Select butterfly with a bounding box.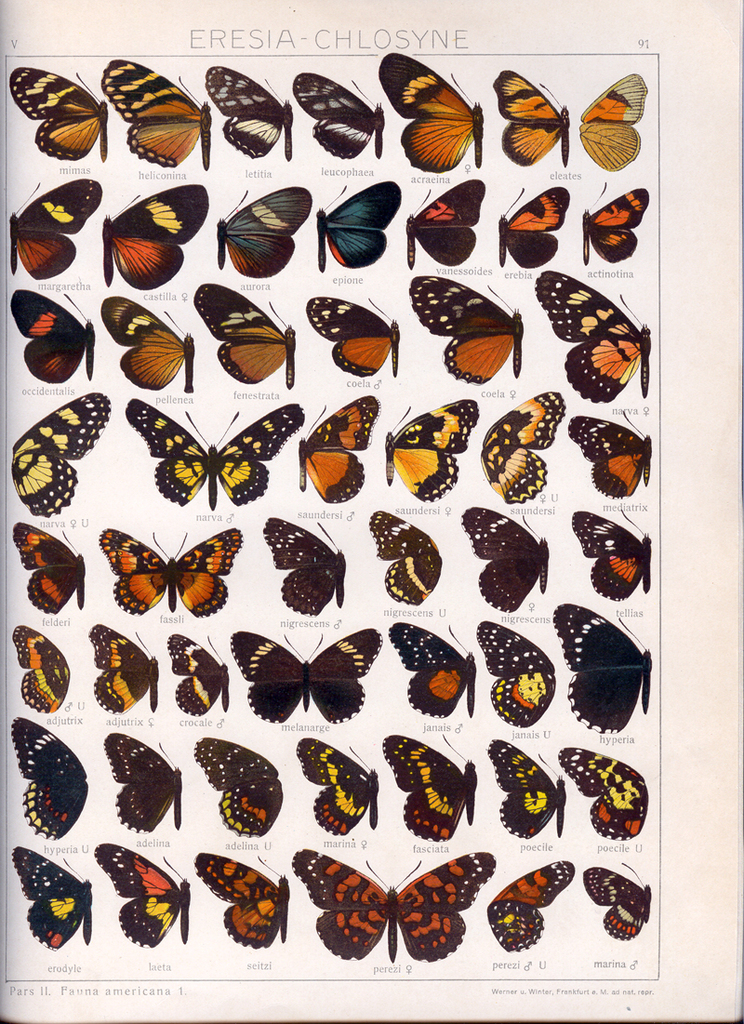
bbox=[5, 178, 100, 278].
